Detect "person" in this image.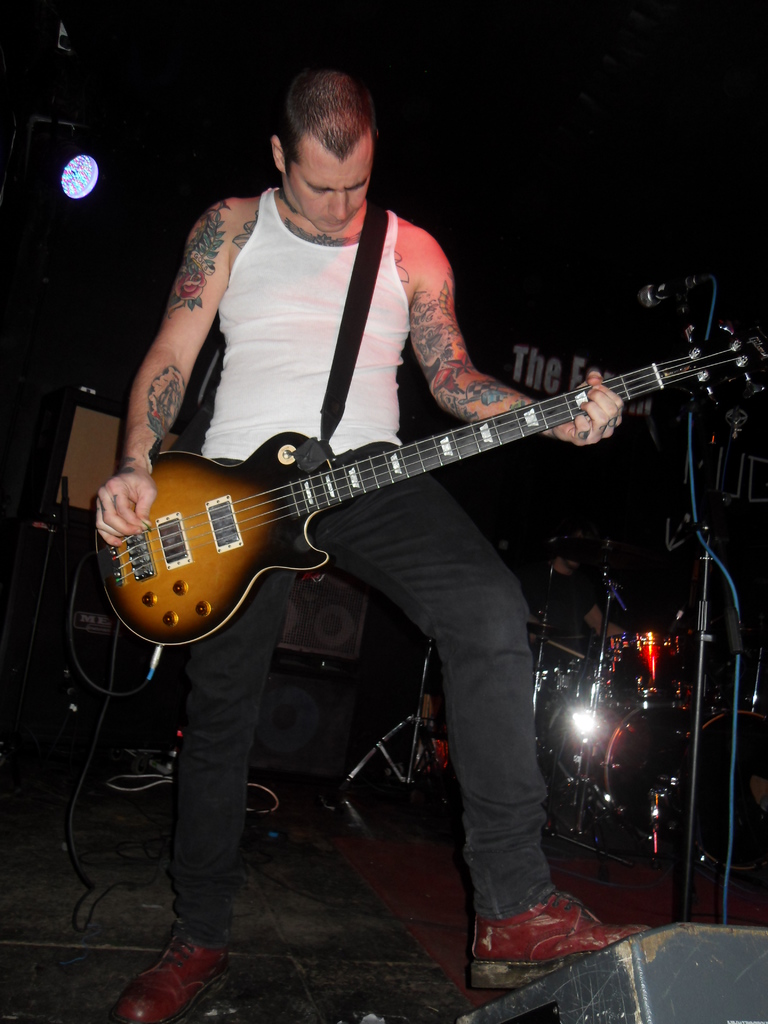
Detection: (125,90,703,849).
